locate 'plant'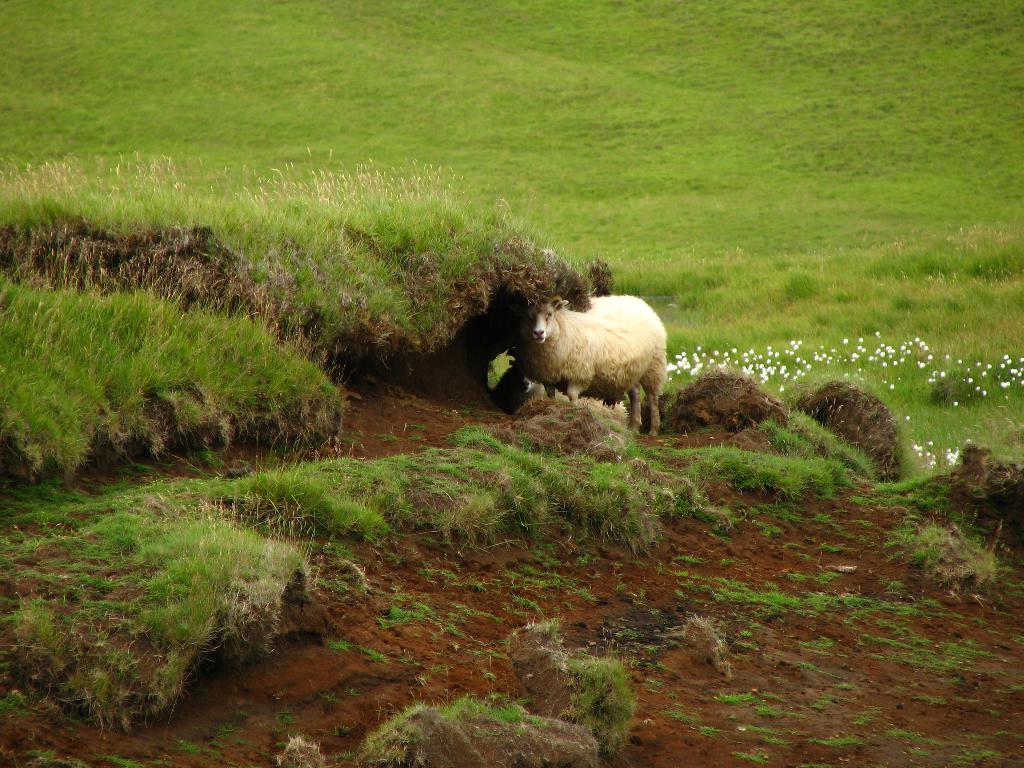
(x1=661, y1=710, x2=691, y2=719)
